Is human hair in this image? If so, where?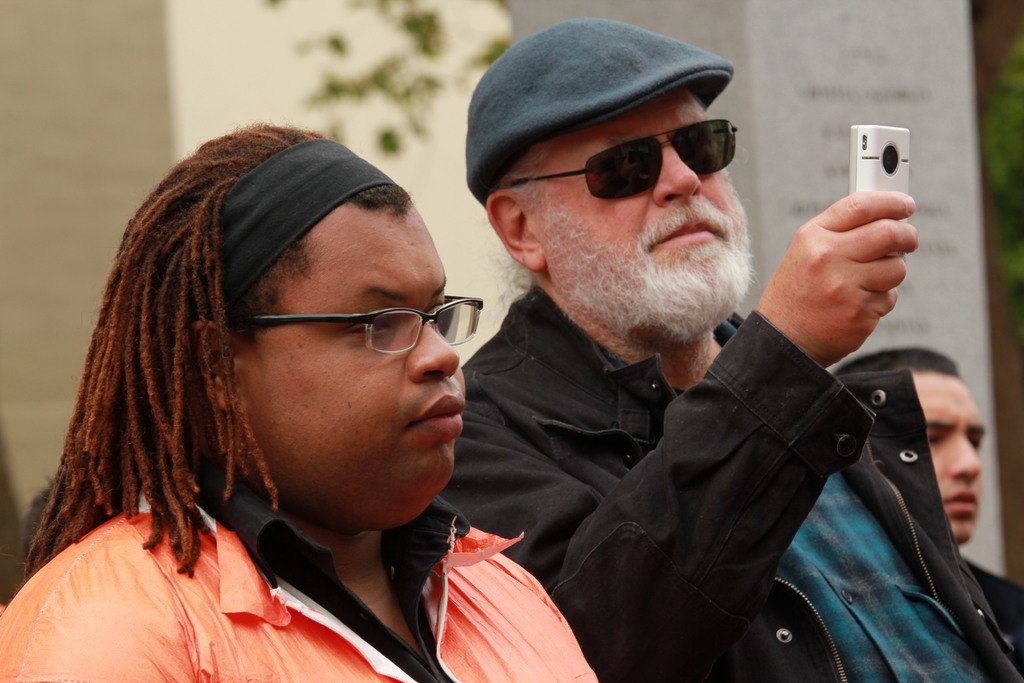
Yes, at <box>833,346,963,376</box>.
